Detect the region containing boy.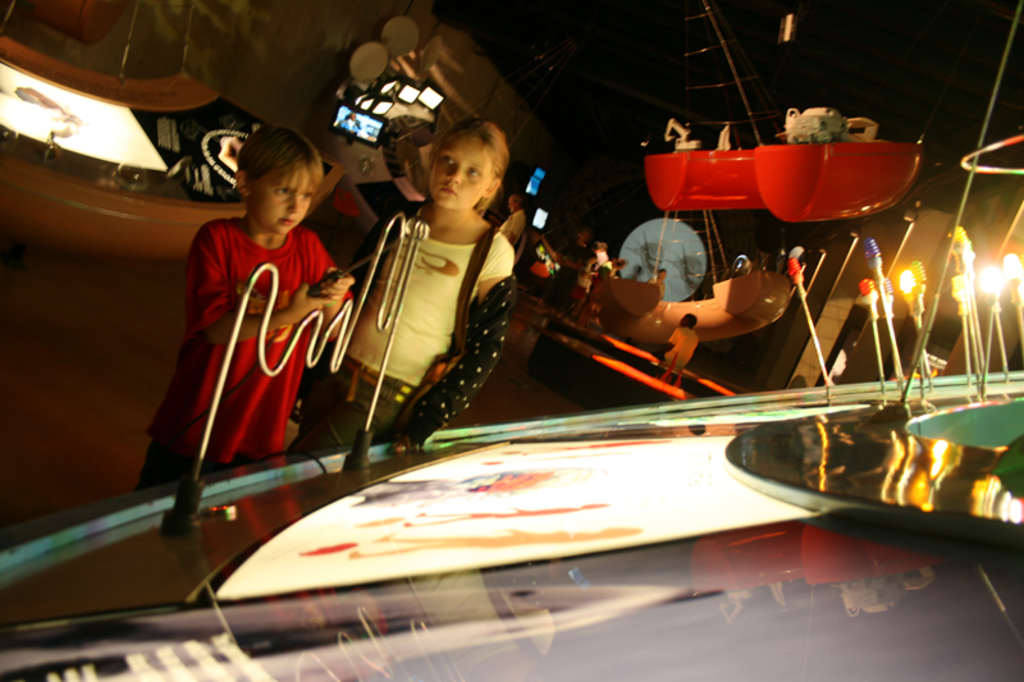
(138, 123, 357, 488).
